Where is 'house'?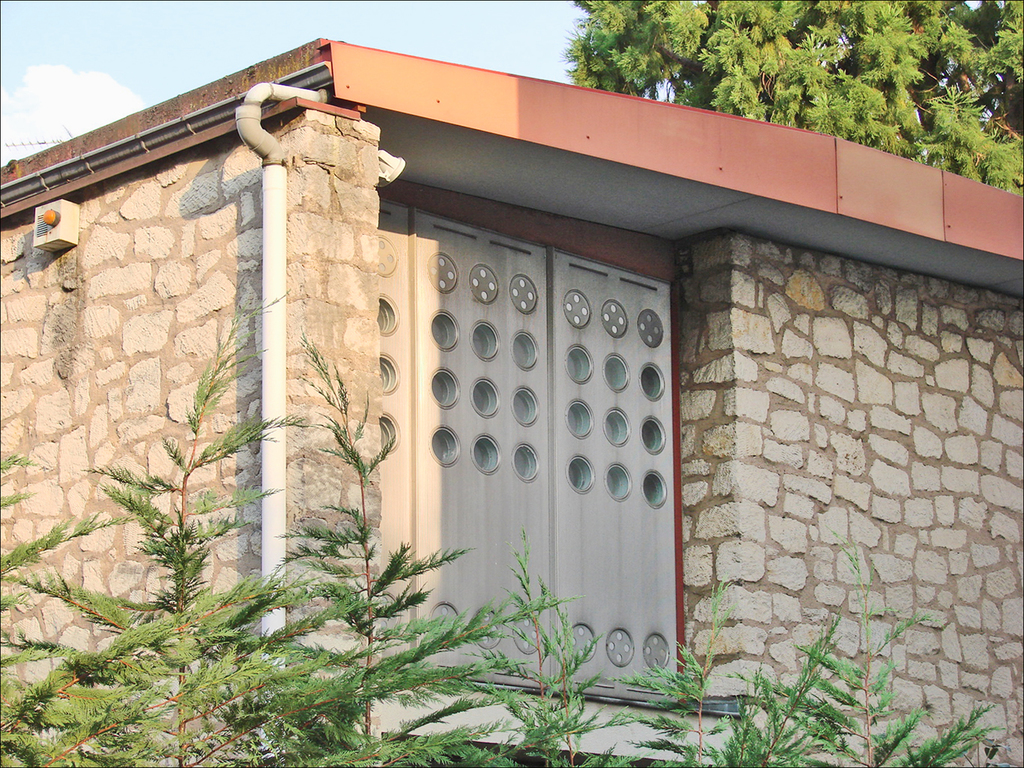
<region>0, 37, 1023, 767</region>.
